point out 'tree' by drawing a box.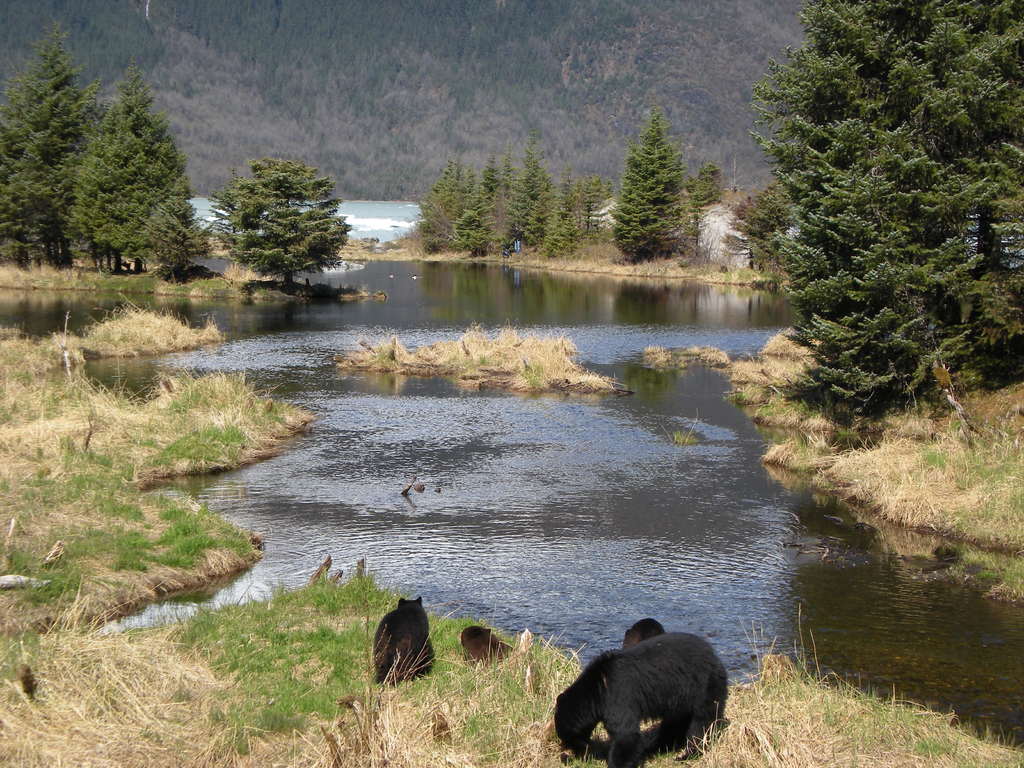
BBox(525, 184, 552, 251).
